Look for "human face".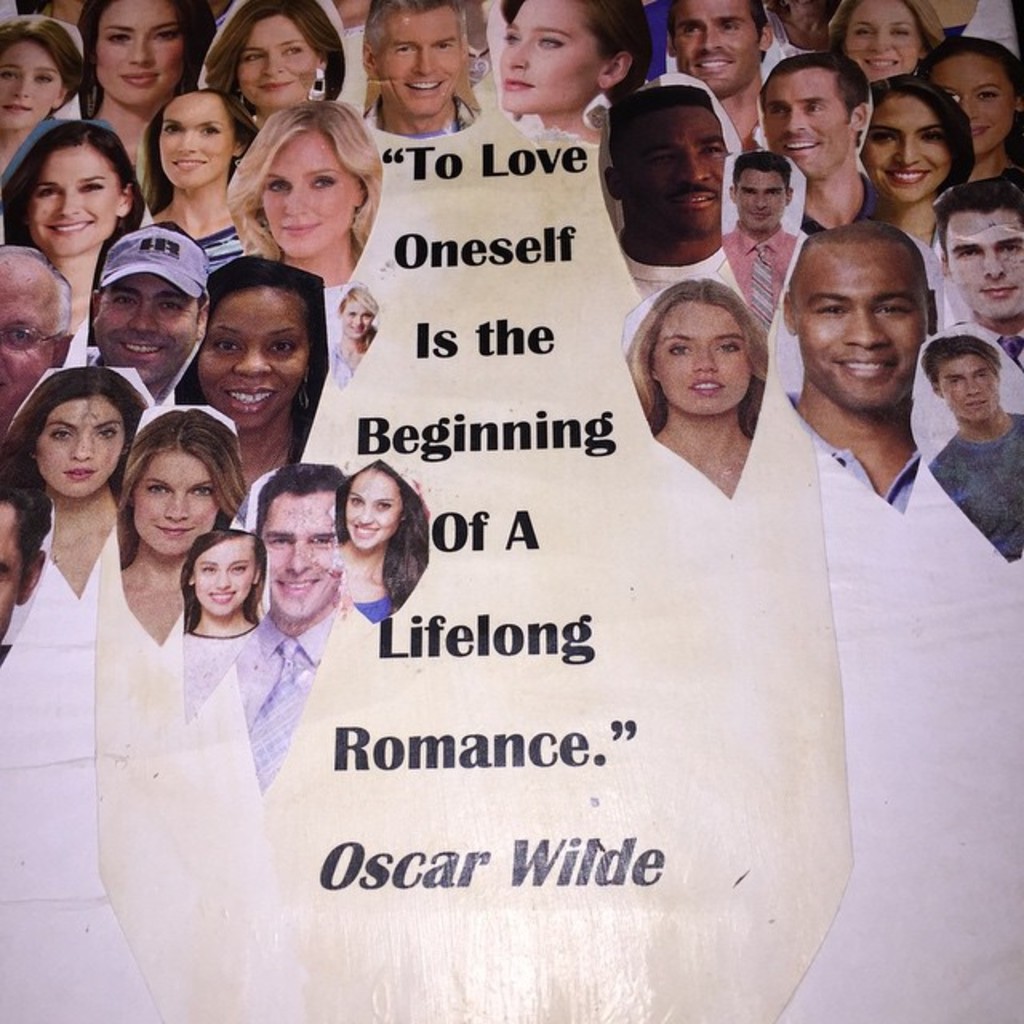
Found: <box>675,0,776,91</box>.
